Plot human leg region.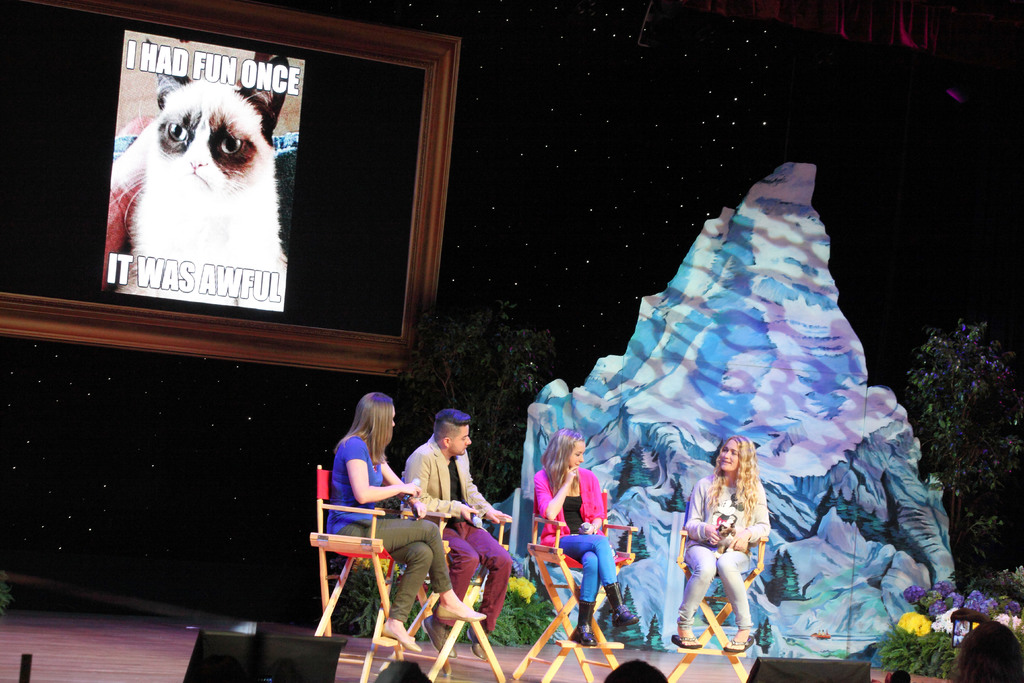
Plotted at [left=387, top=534, right=420, bottom=648].
